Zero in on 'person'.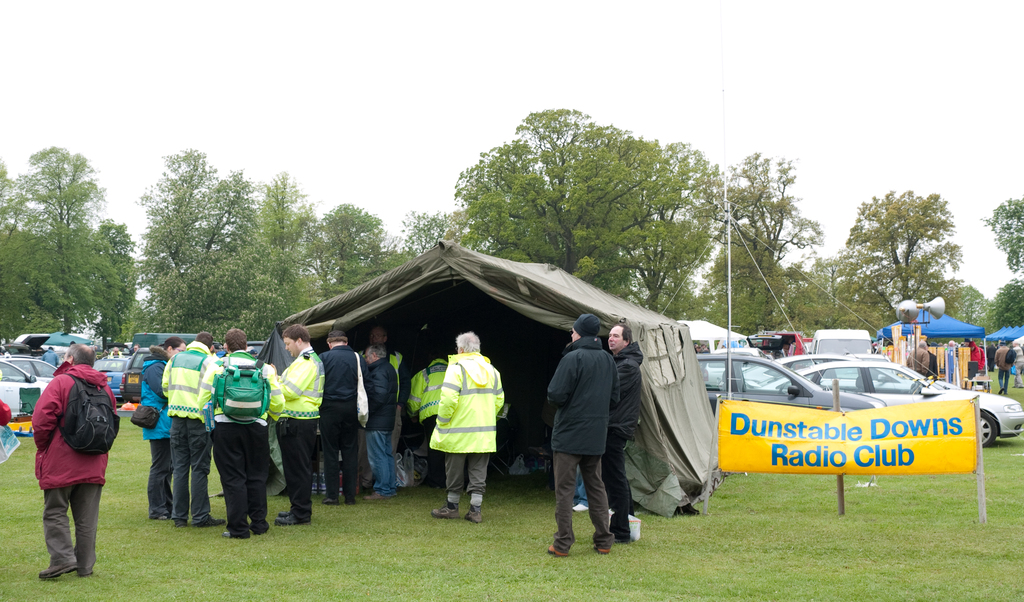
Zeroed in: box=[358, 339, 399, 499].
